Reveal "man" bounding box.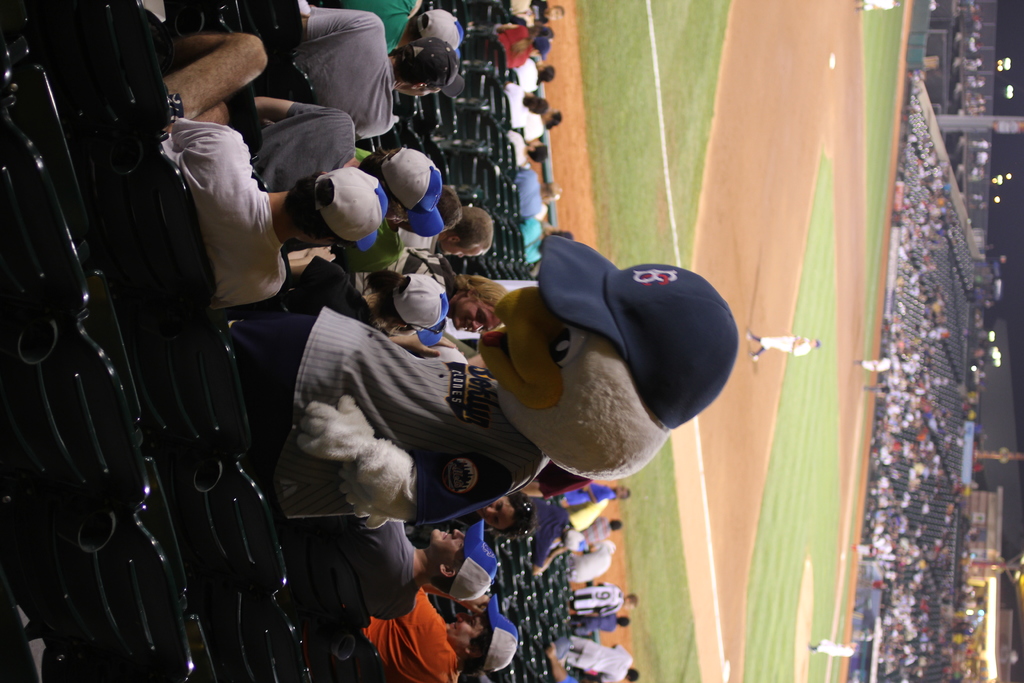
Revealed: <bbox>545, 644, 576, 682</bbox>.
